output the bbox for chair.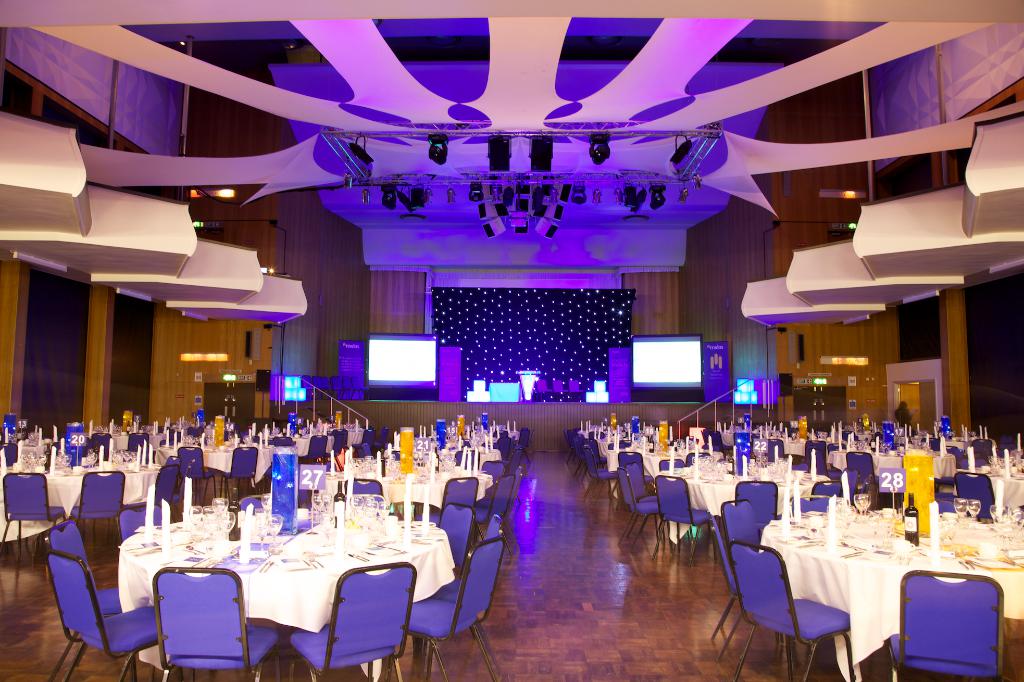
[803,438,829,466].
